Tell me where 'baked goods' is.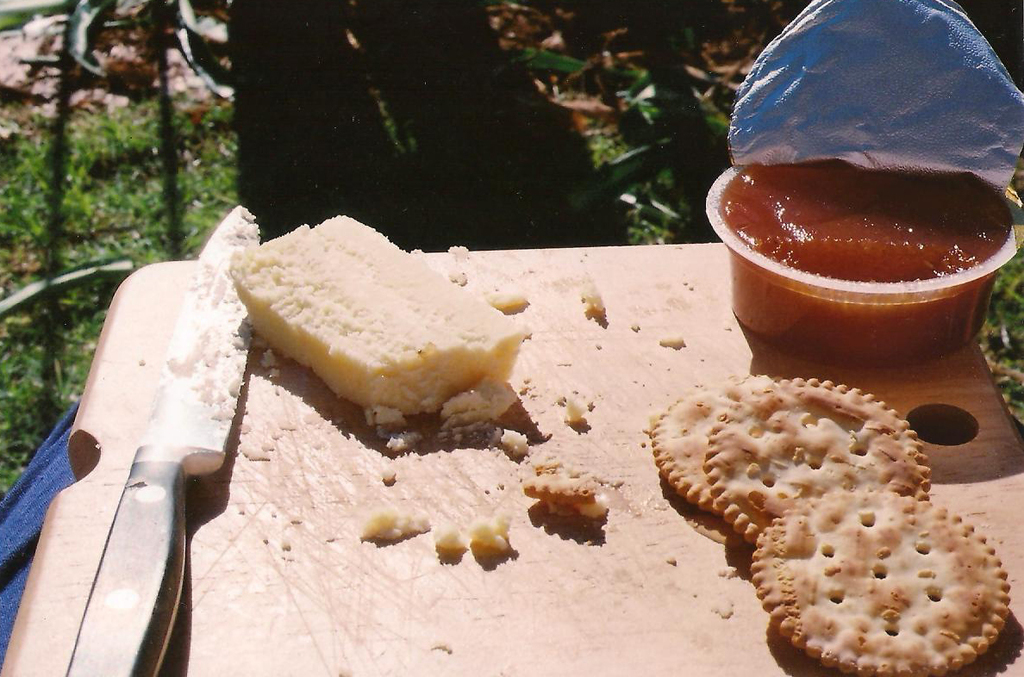
'baked goods' is at bbox=(518, 450, 610, 519).
